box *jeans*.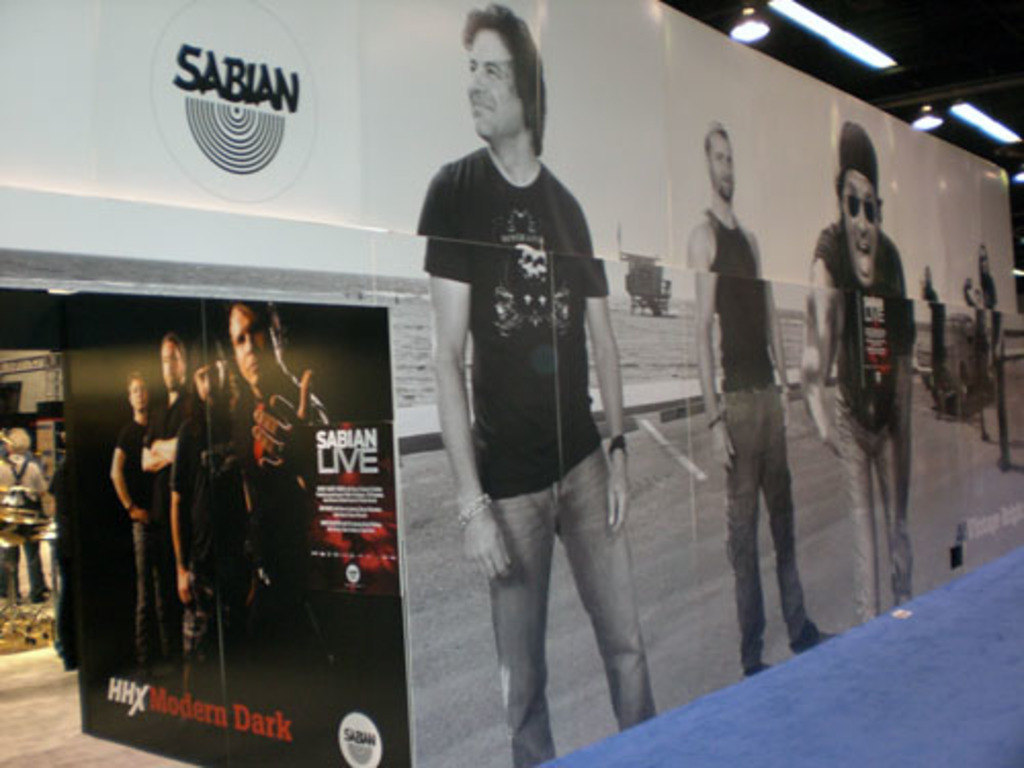
<region>827, 389, 909, 612</region>.
